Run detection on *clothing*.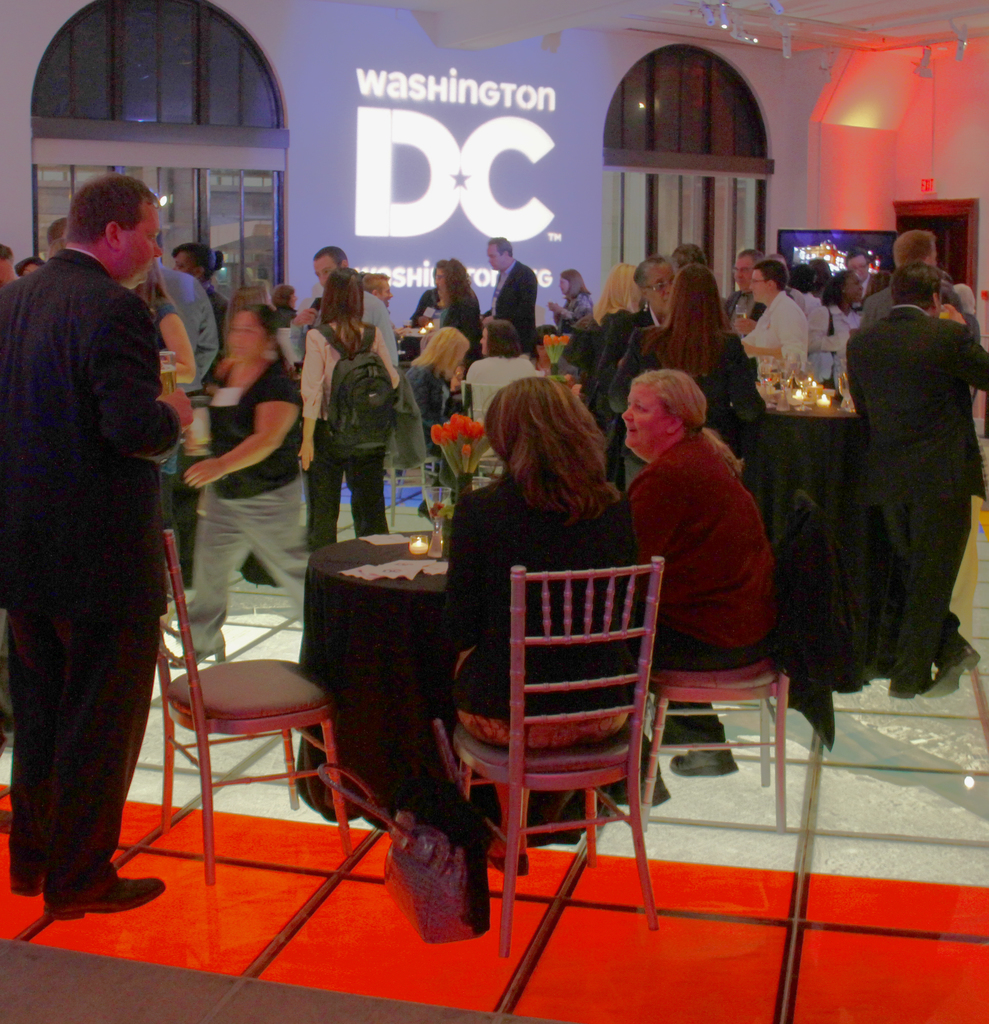
Result: locate(611, 412, 791, 672).
